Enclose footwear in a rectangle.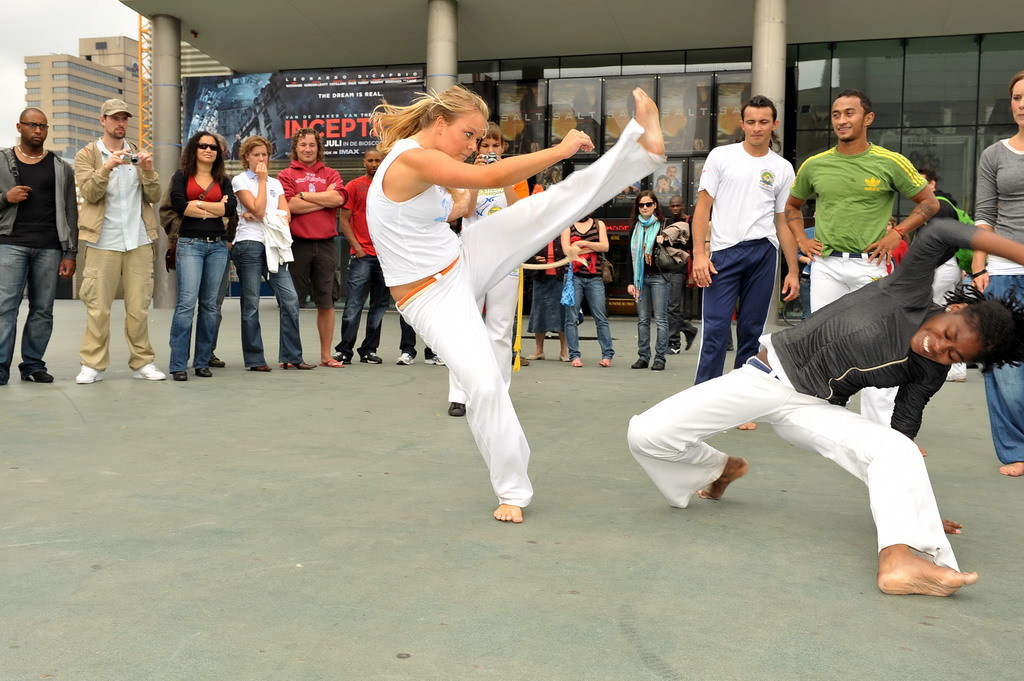
<bbox>214, 358, 227, 366</bbox>.
